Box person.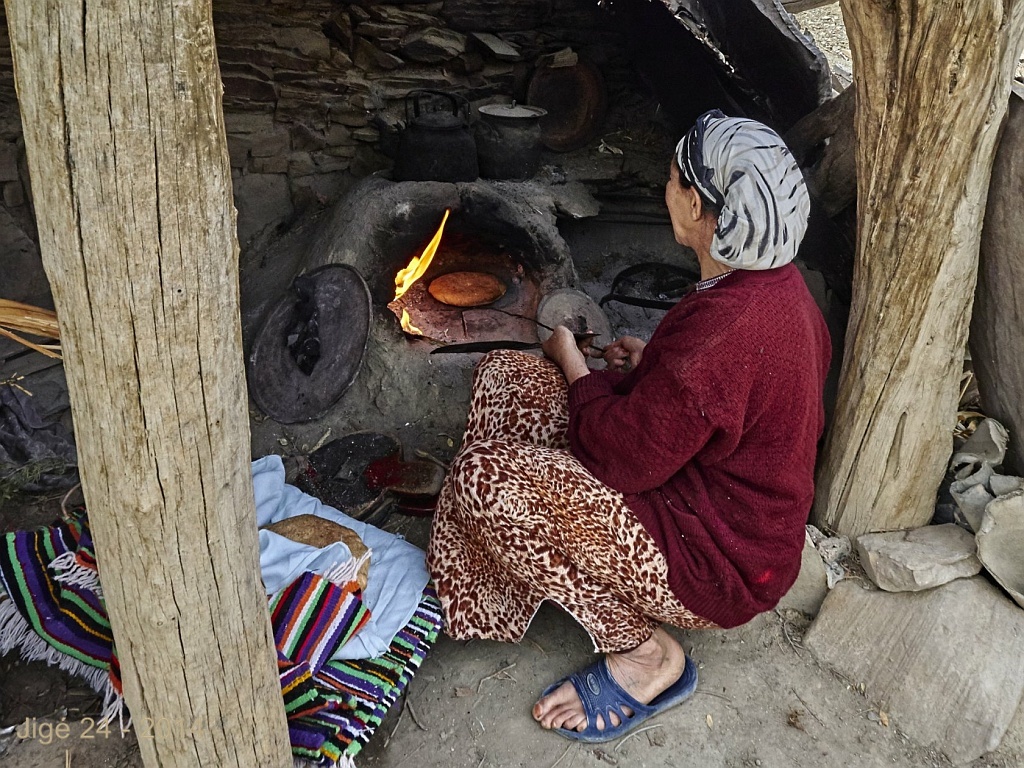
403, 117, 816, 739.
